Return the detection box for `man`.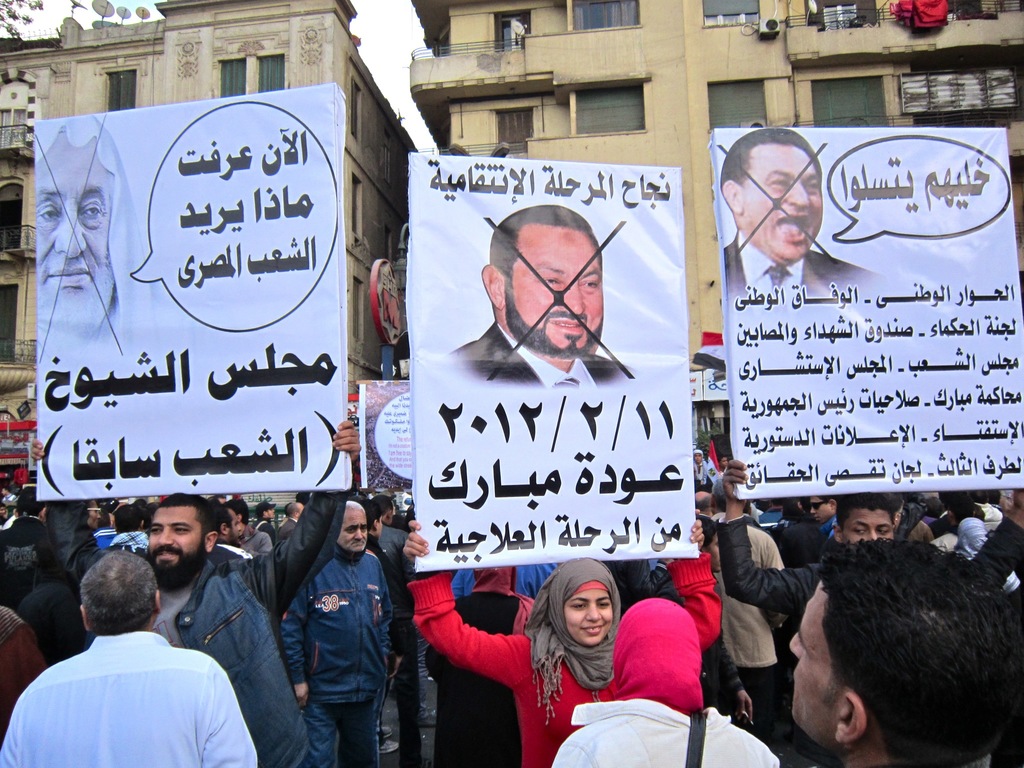
box(721, 127, 891, 304).
